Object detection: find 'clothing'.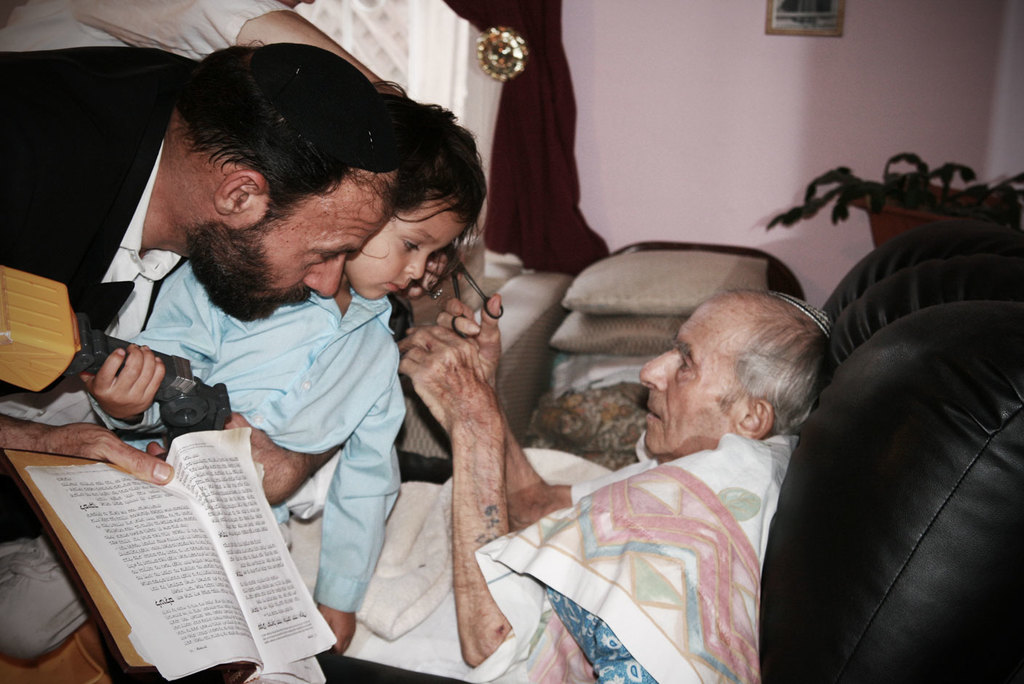
<region>756, 307, 1023, 683</region>.
